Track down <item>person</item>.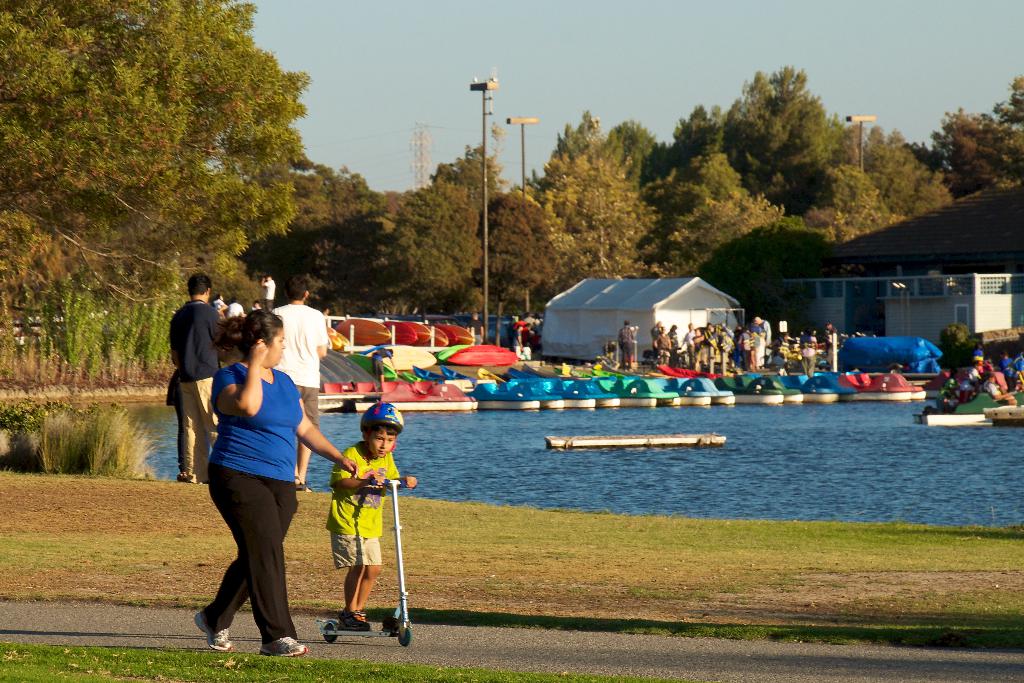
Tracked to box(511, 316, 533, 363).
